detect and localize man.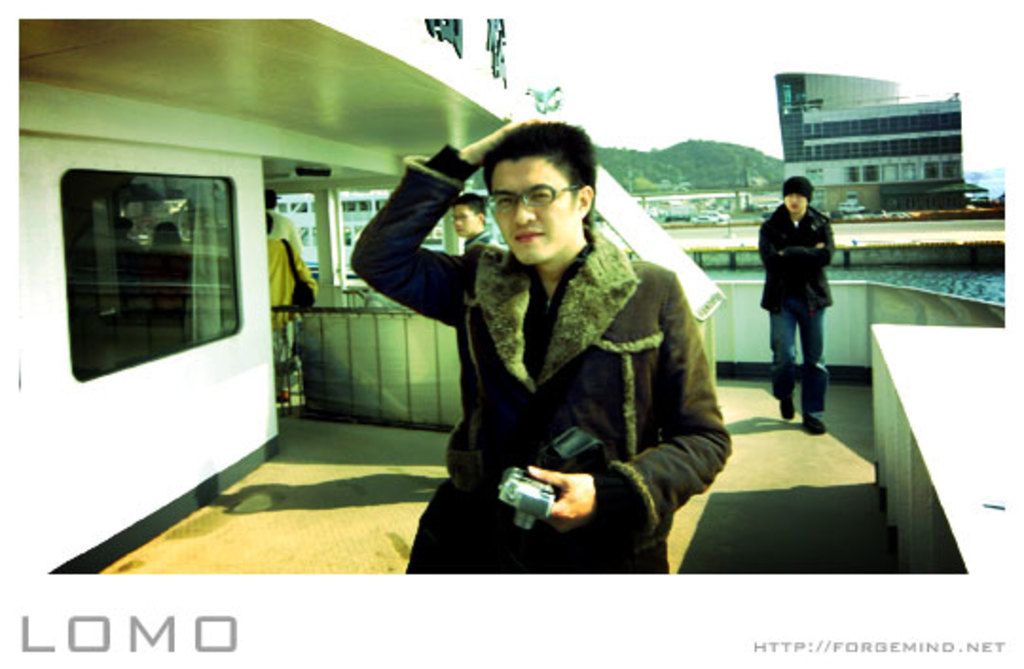
Localized at (x1=453, y1=193, x2=503, y2=246).
